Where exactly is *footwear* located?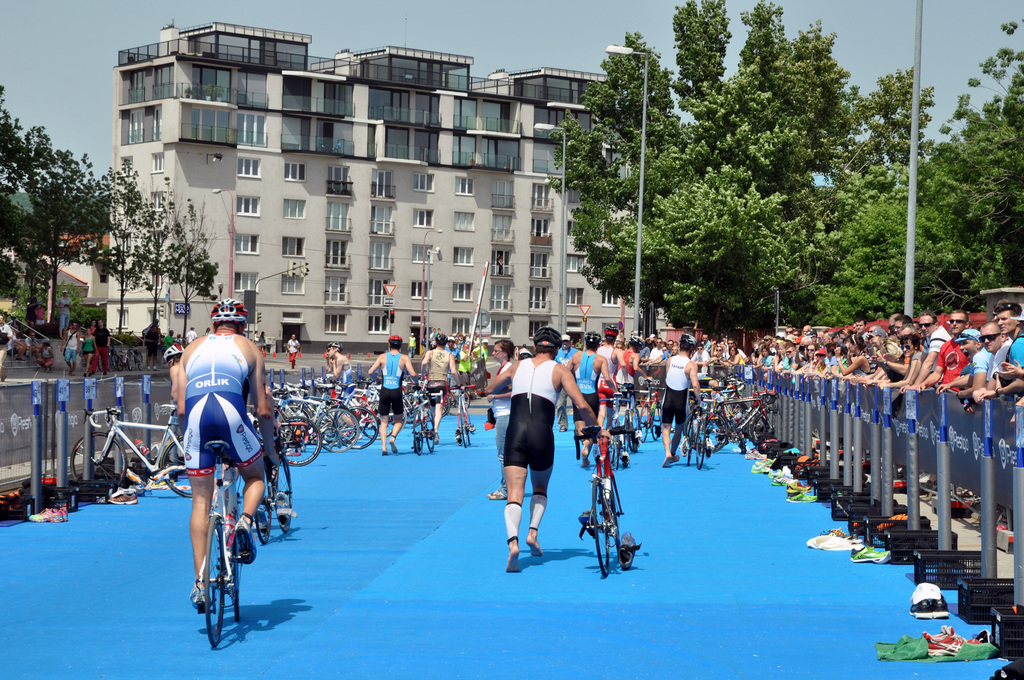
Its bounding box is pyautogui.locateOnScreen(456, 426, 463, 447).
